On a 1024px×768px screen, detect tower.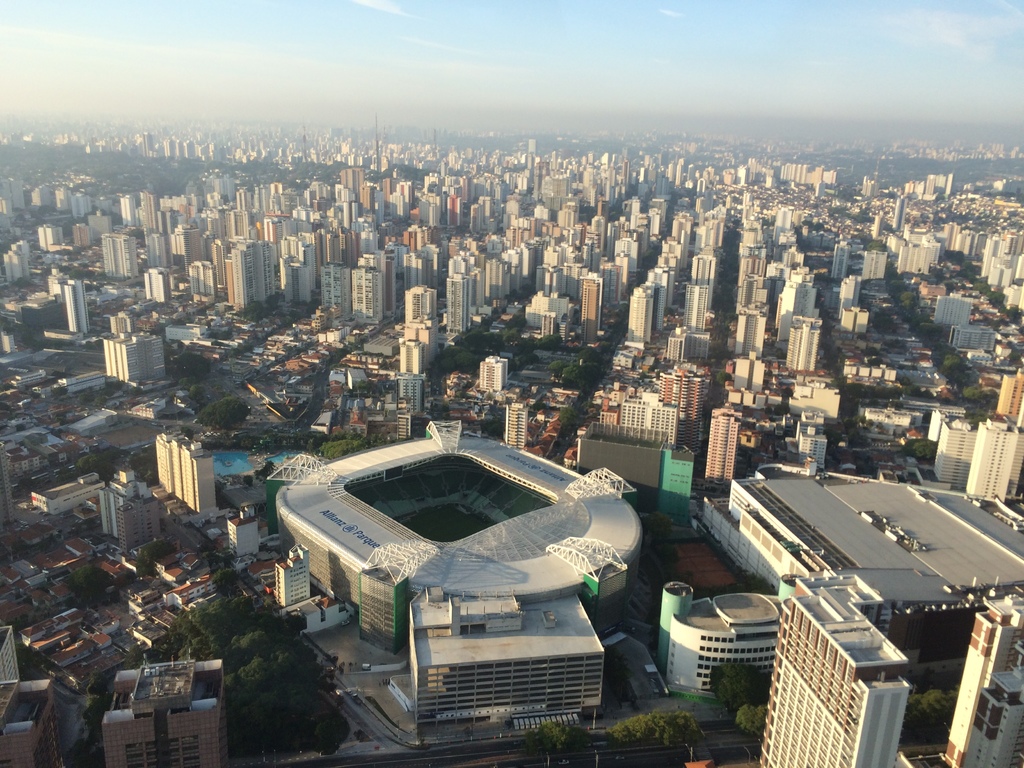
Rect(788, 317, 824, 368).
